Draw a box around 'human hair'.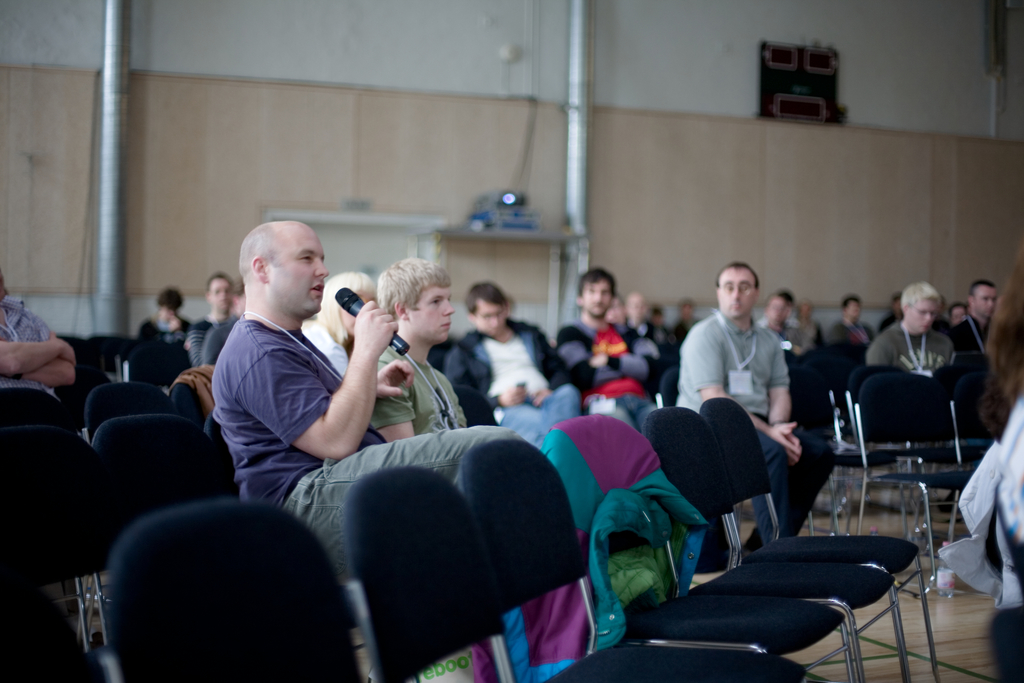
<box>465,274,504,311</box>.
